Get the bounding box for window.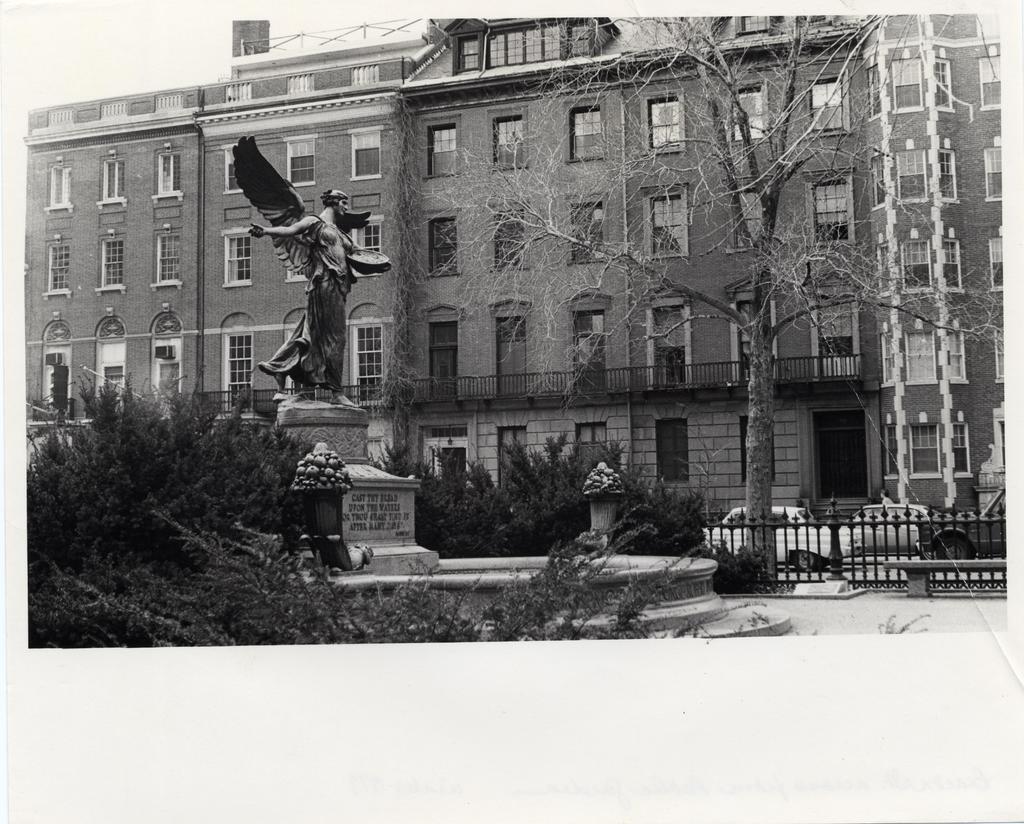
(996,334,1010,380).
